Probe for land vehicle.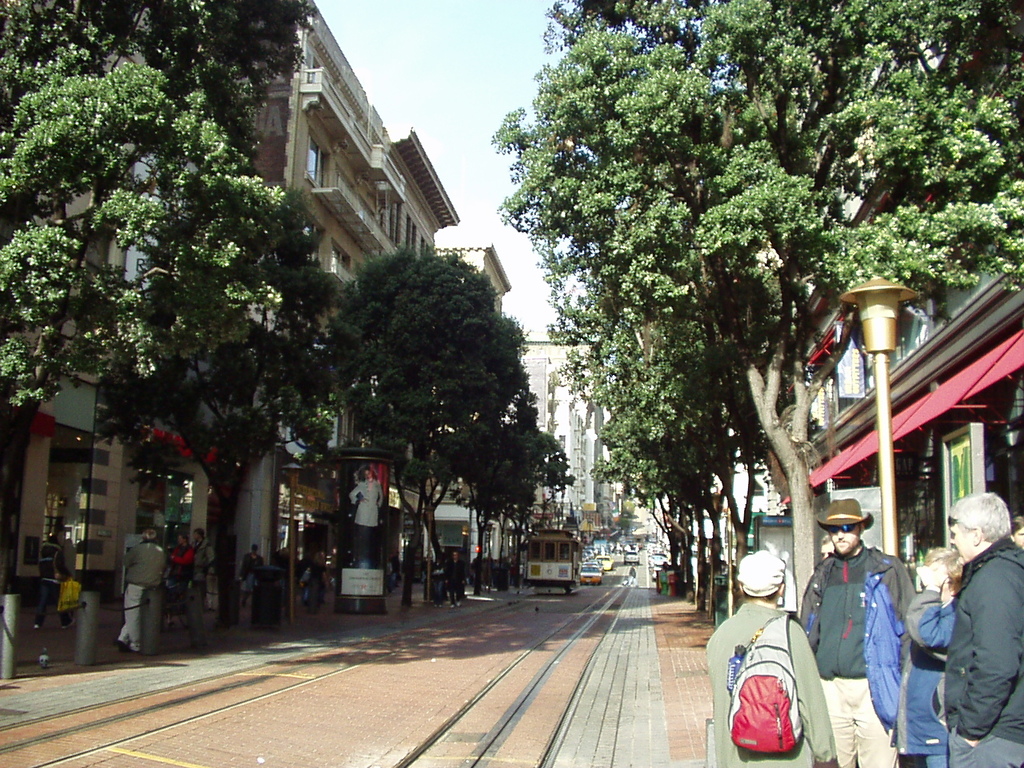
Probe result: 528,529,582,594.
